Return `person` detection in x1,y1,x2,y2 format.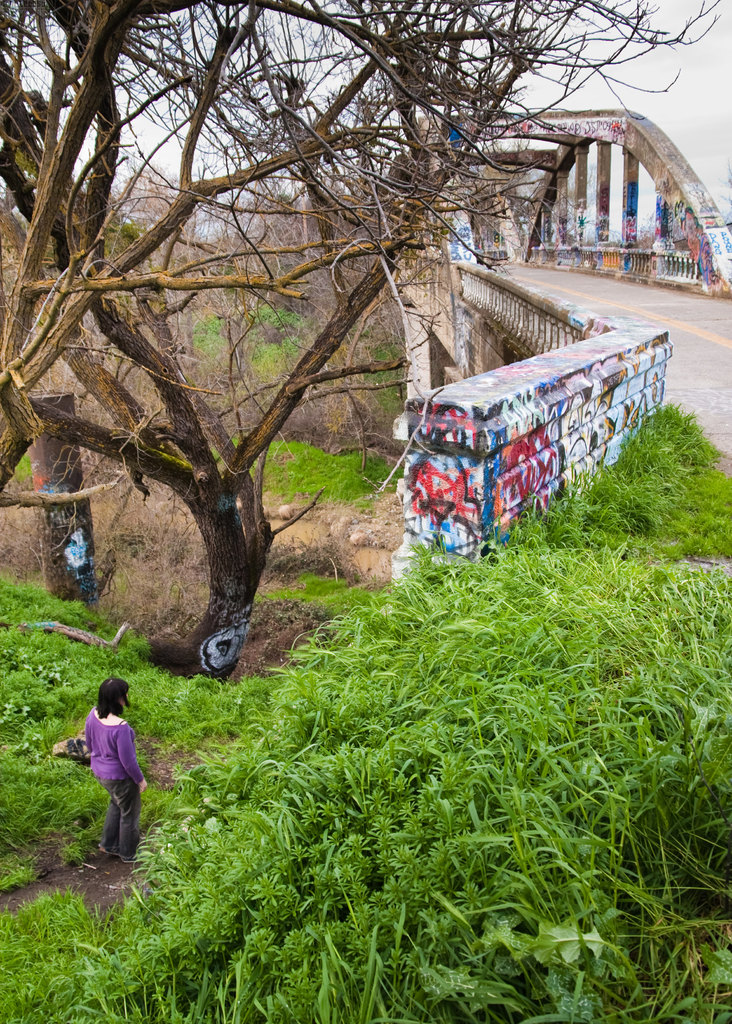
87,676,147,865.
